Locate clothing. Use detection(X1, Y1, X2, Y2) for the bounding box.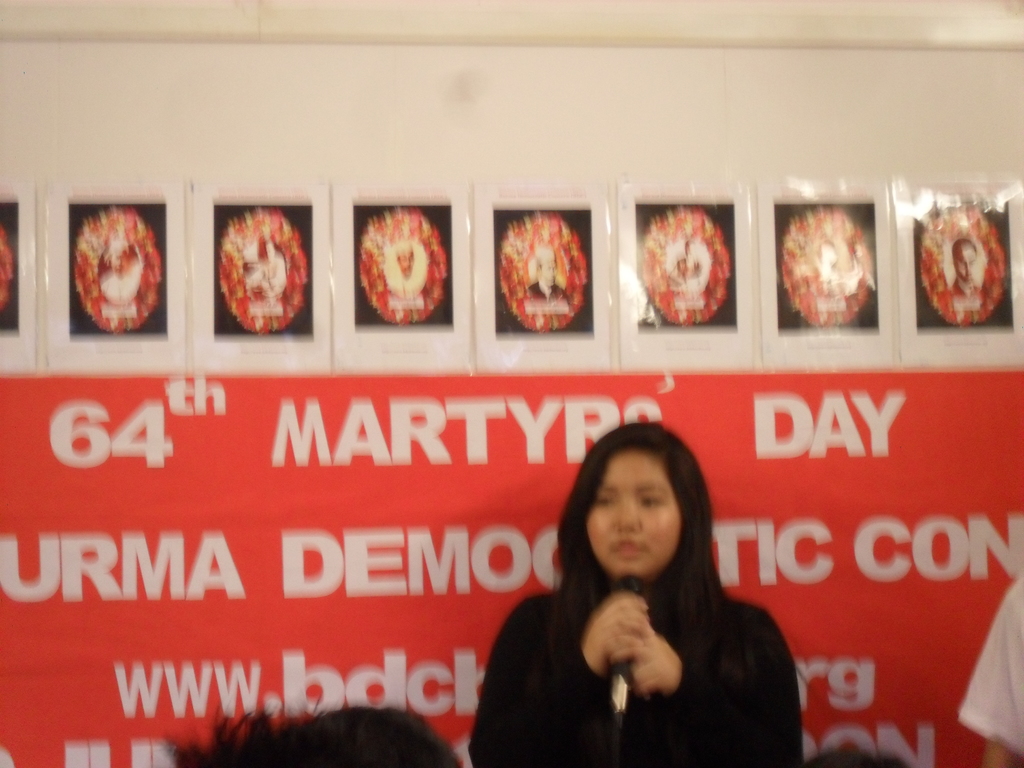
detection(467, 575, 797, 767).
